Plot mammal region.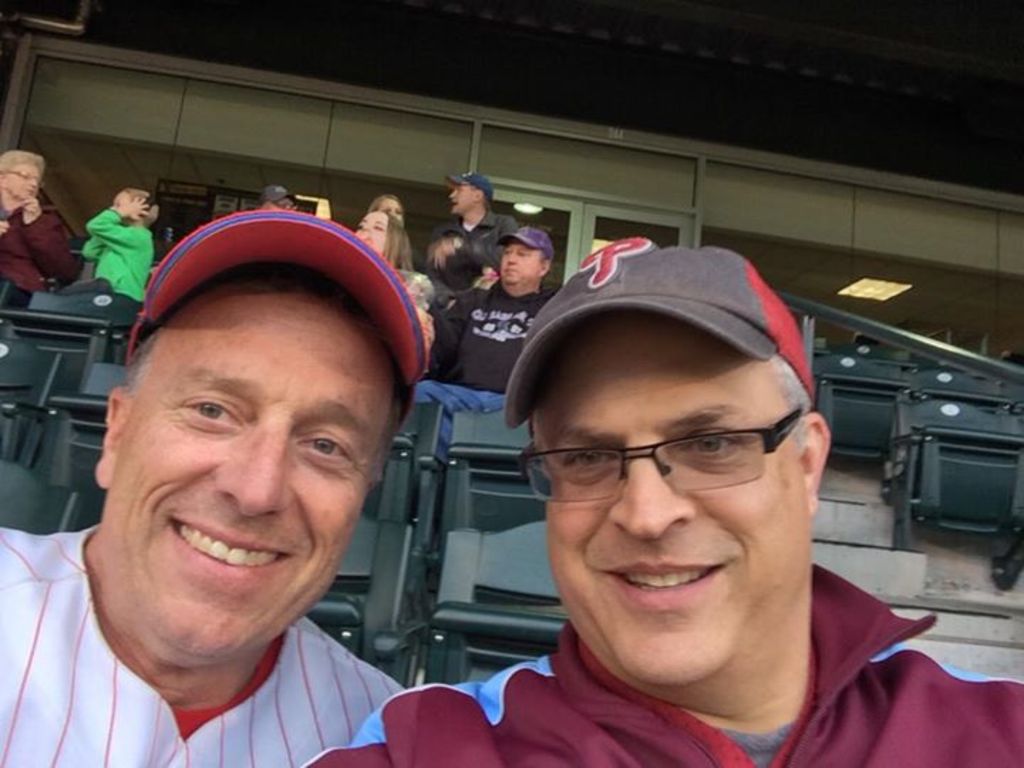
Plotted at {"left": 357, "top": 210, "right": 431, "bottom": 344}.
